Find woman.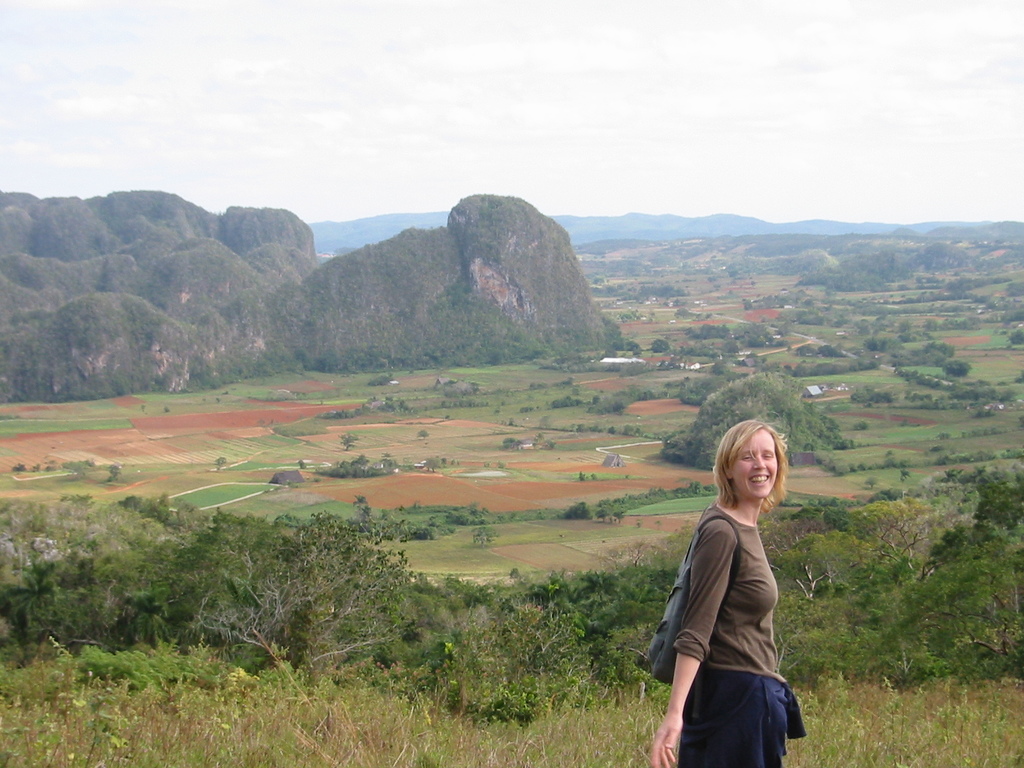
l=646, t=418, r=808, b=767.
